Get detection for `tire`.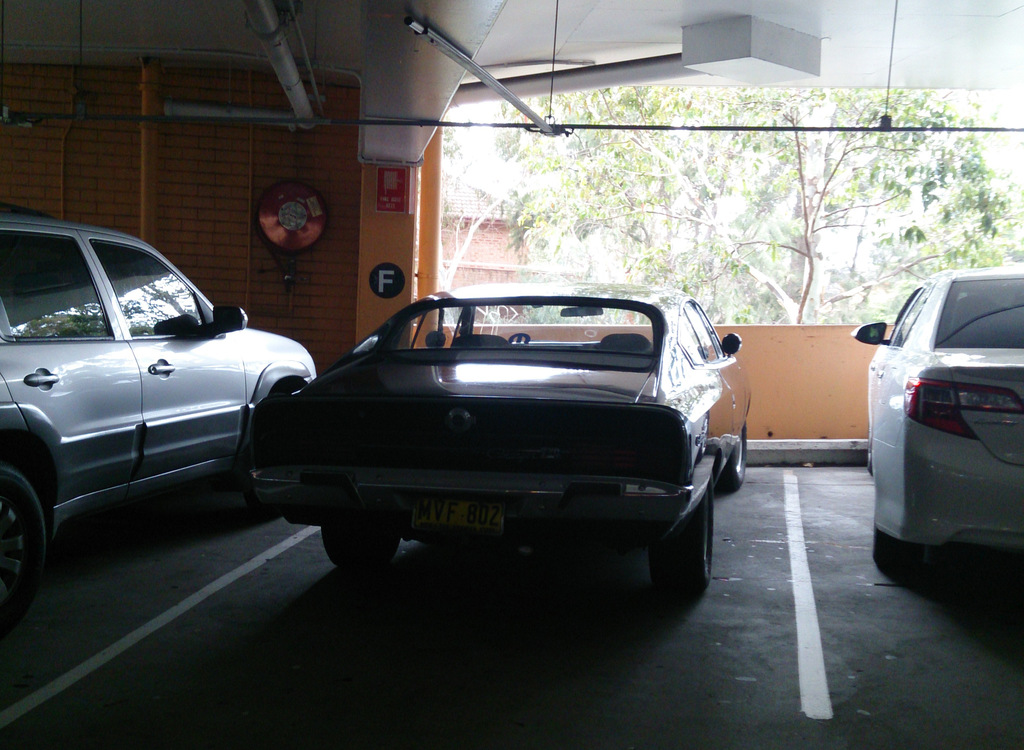
Detection: (864,434,873,472).
